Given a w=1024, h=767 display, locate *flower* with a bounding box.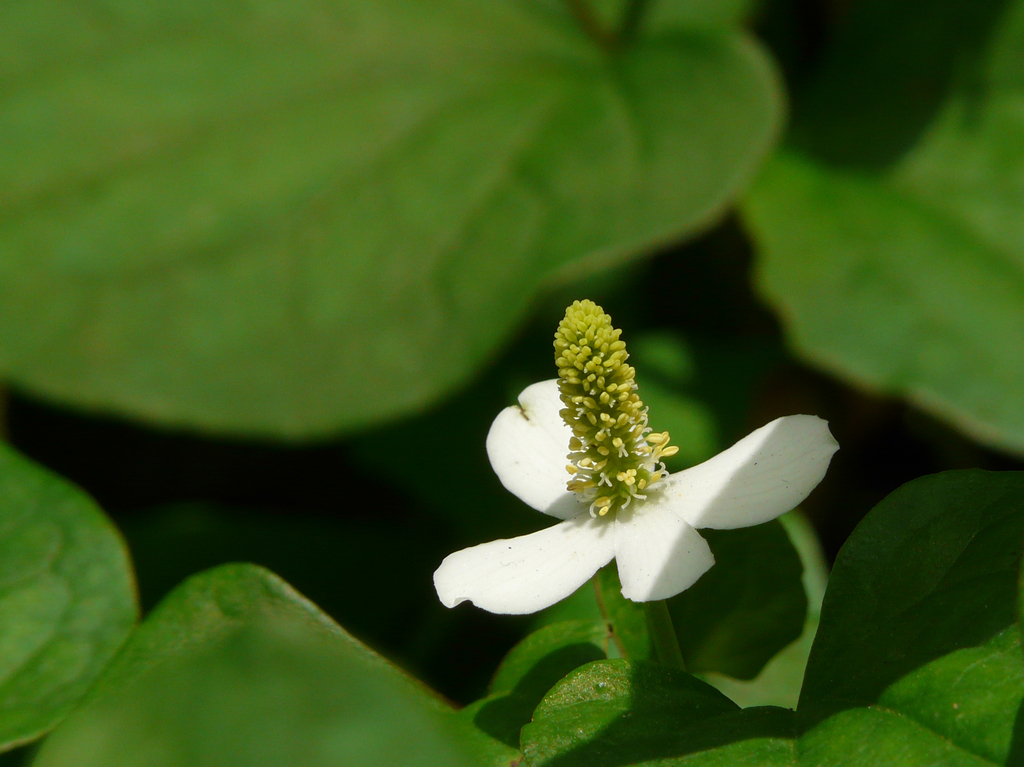
Located: box(450, 309, 835, 626).
